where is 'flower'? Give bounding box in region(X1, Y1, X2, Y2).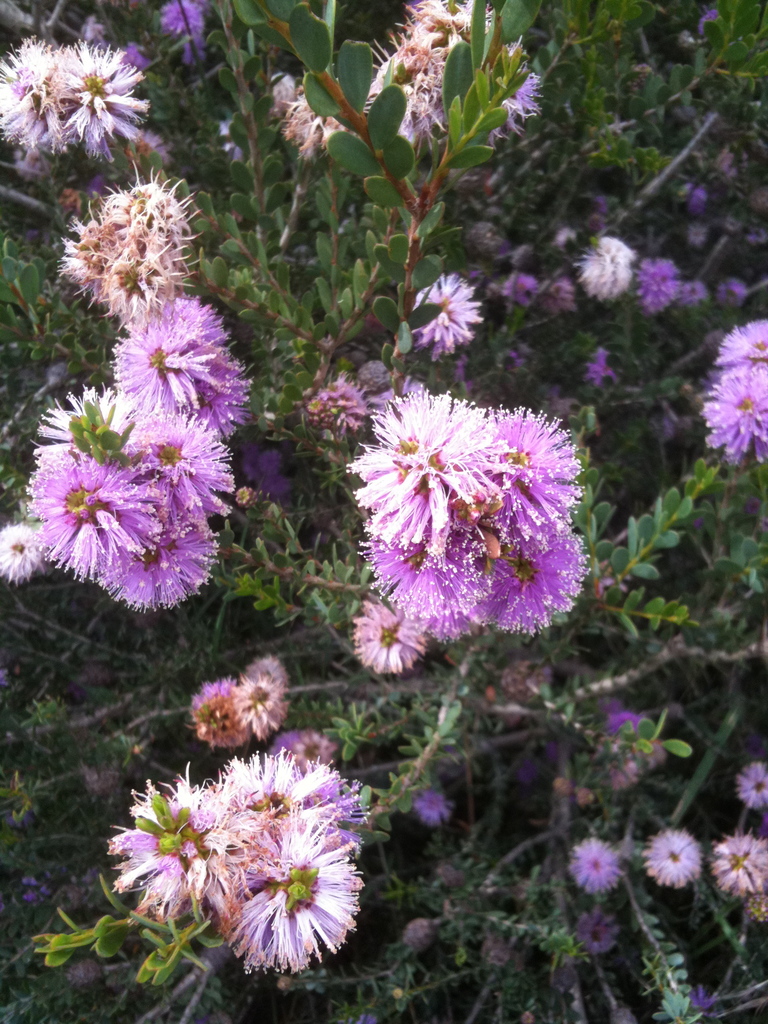
region(625, 249, 677, 310).
